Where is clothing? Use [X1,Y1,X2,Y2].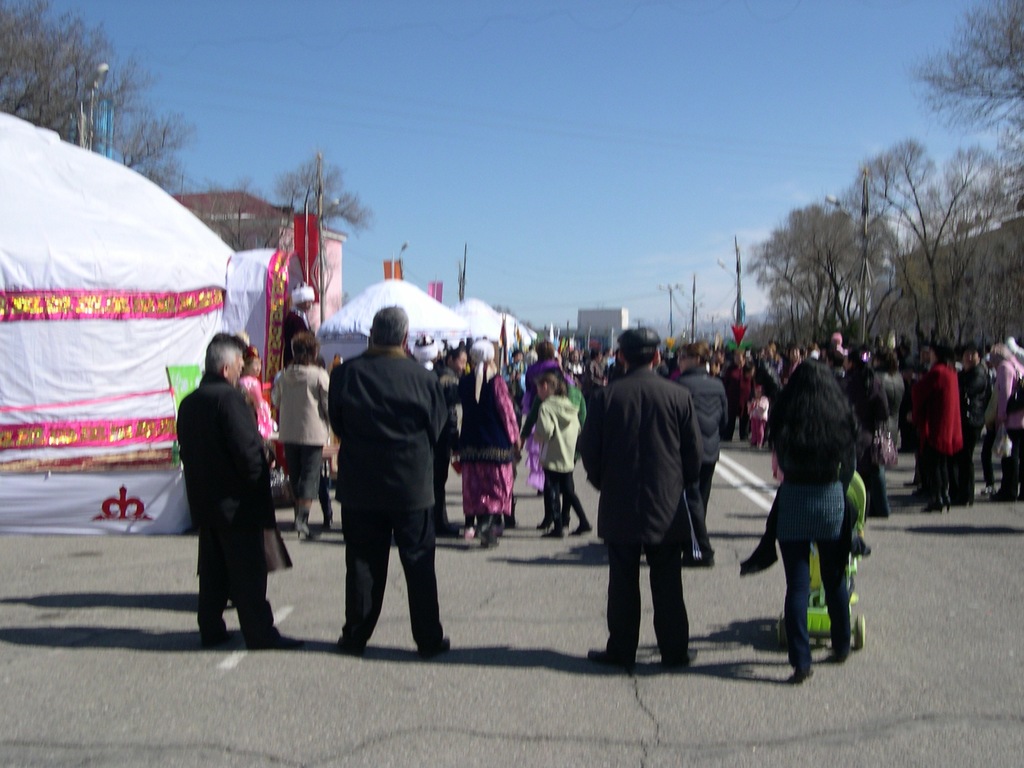
[911,368,968,487].
